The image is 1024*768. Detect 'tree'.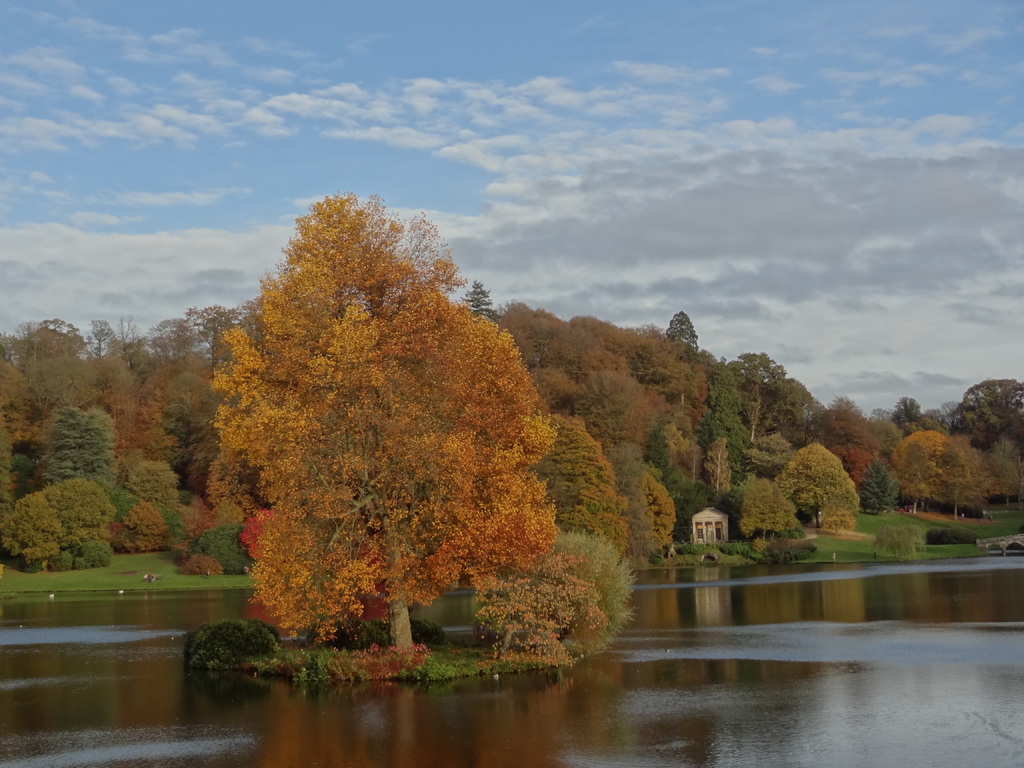
Detection: 200, 167, 598, 677.
